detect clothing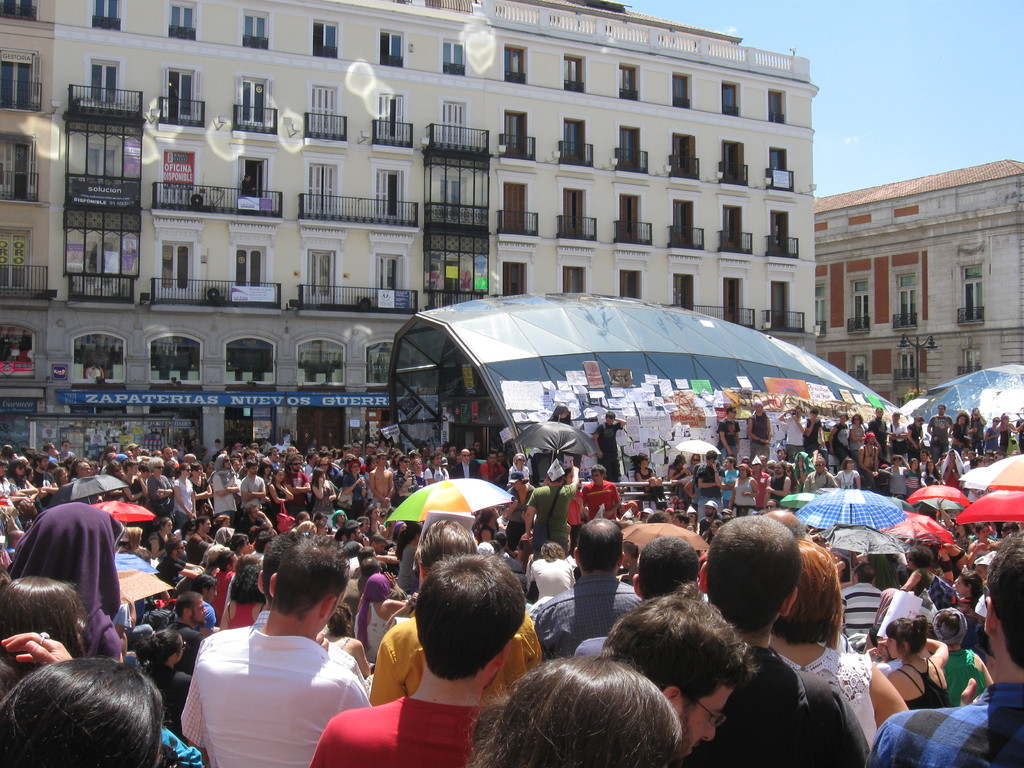
1012, 424, 1022, 446
